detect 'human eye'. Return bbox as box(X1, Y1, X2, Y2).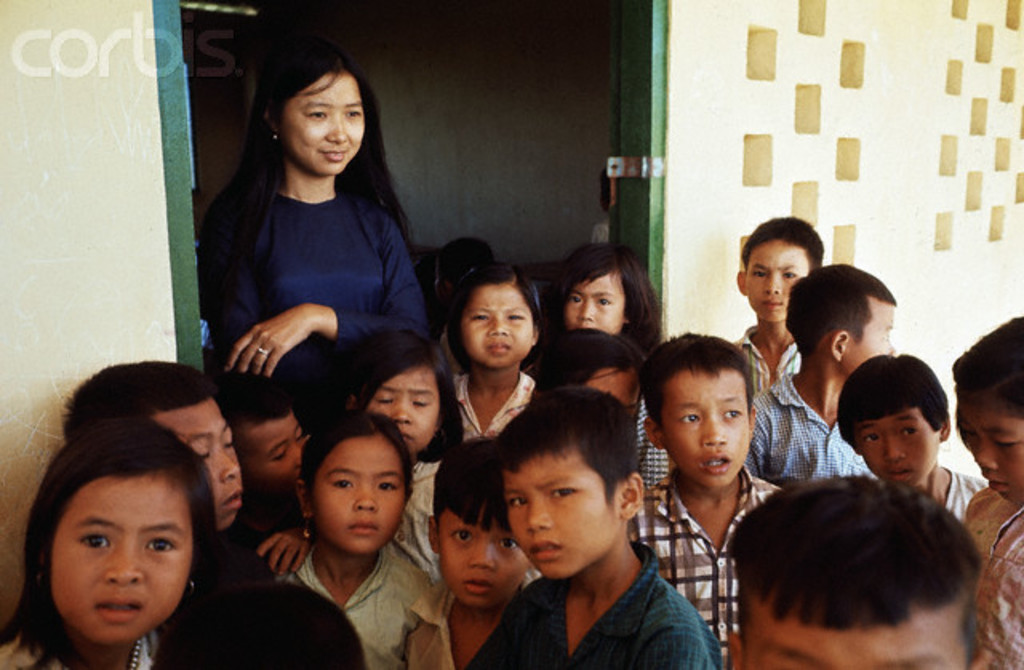
box(74, 528, 115, 550).
